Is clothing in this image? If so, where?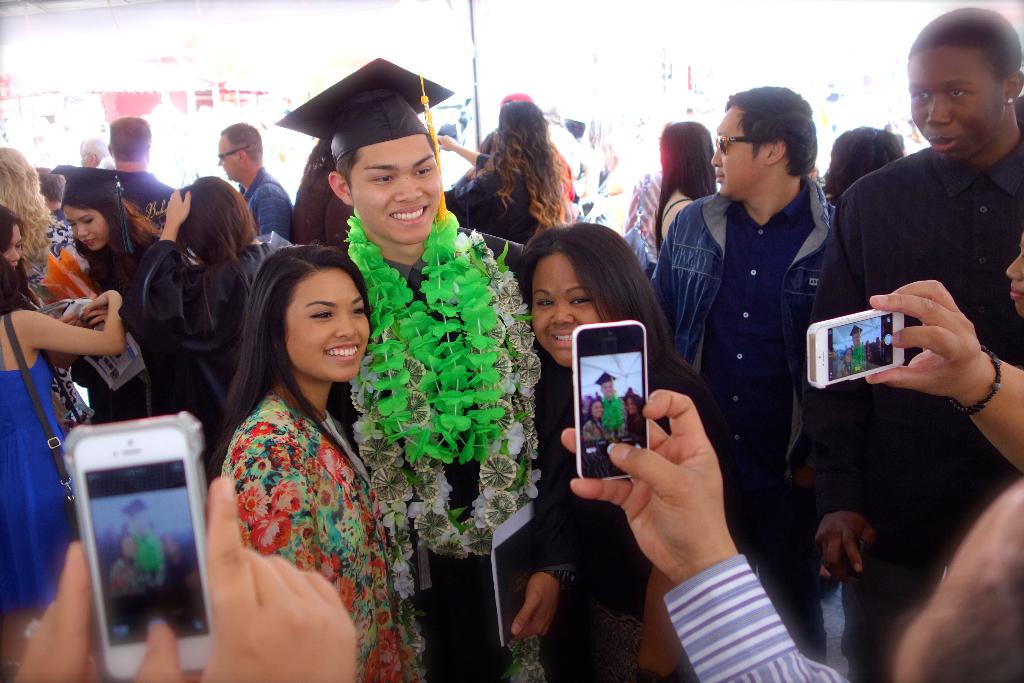
Yes, at left=656, top=178, right=840, bottom=673.
